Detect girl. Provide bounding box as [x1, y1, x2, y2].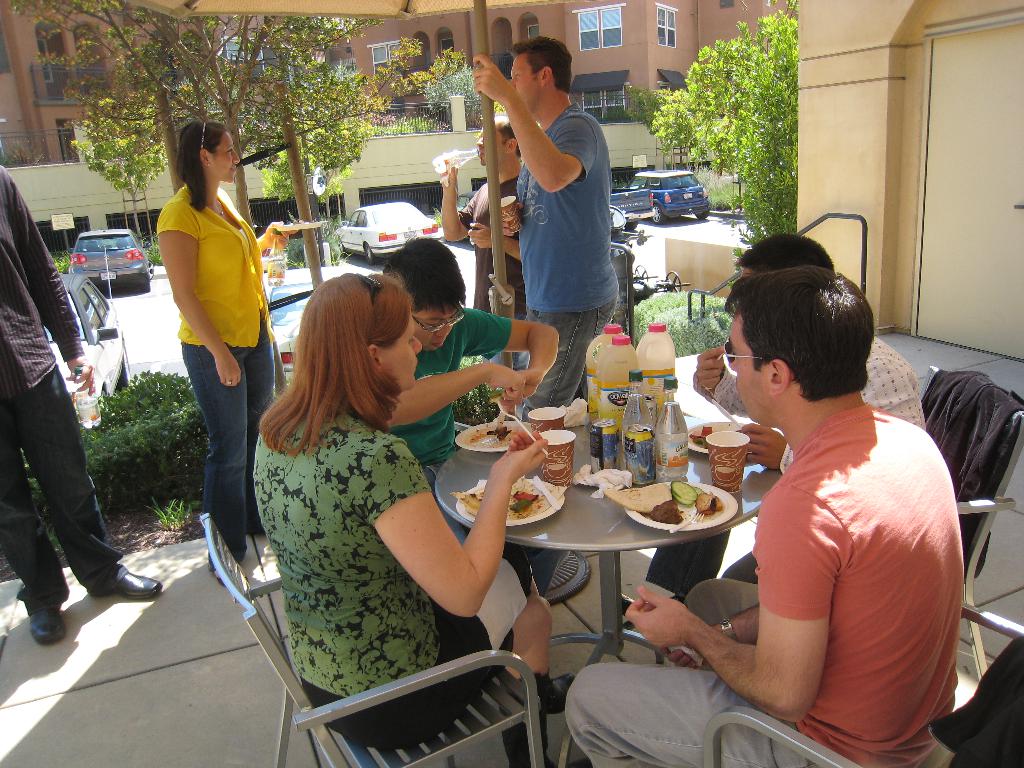
[156, 121, 298, 585].
